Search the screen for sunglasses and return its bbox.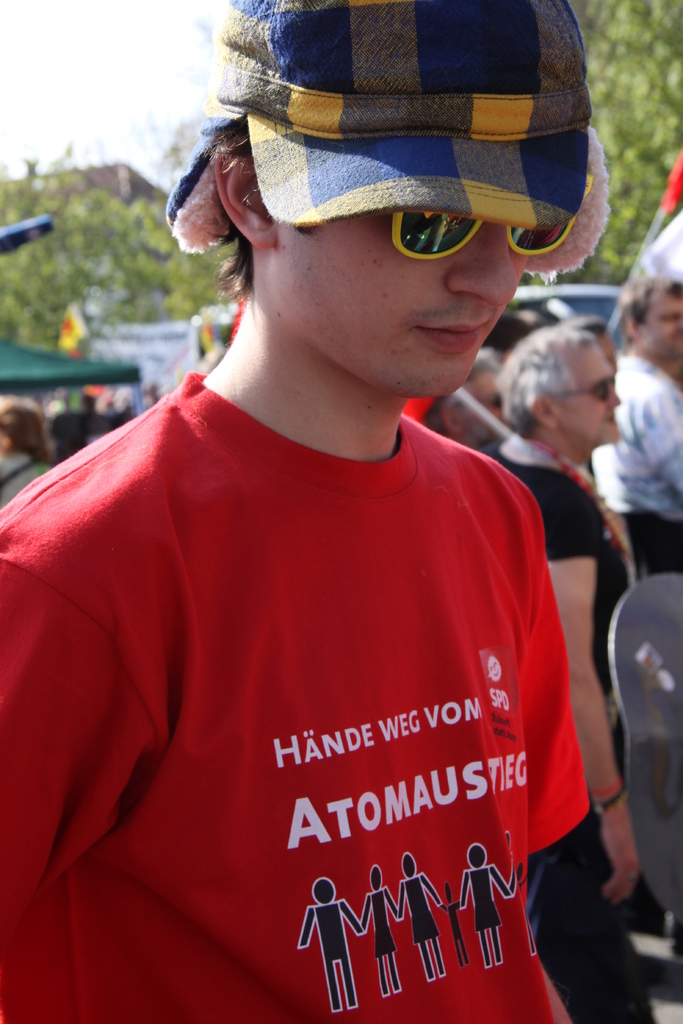
Found: bbox=[391, 170, 595, 259].
